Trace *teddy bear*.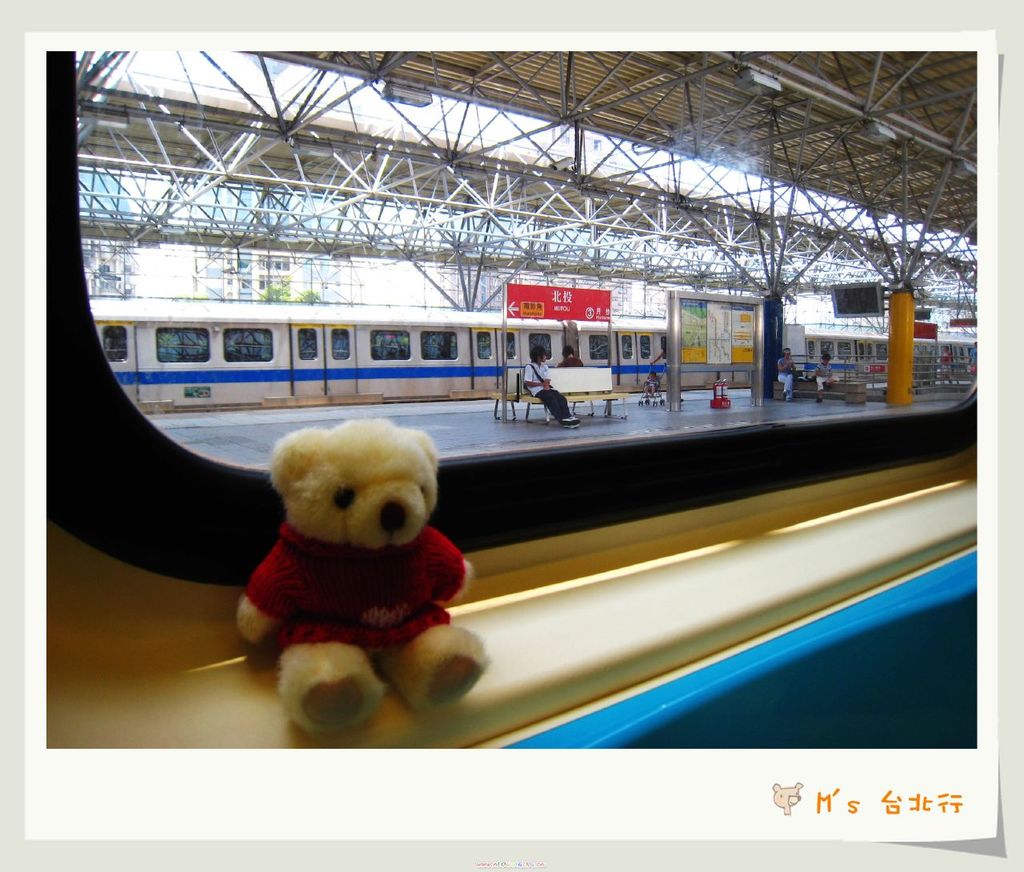
Traced to <bbox>236, 414, 489, 738</bbox>.
